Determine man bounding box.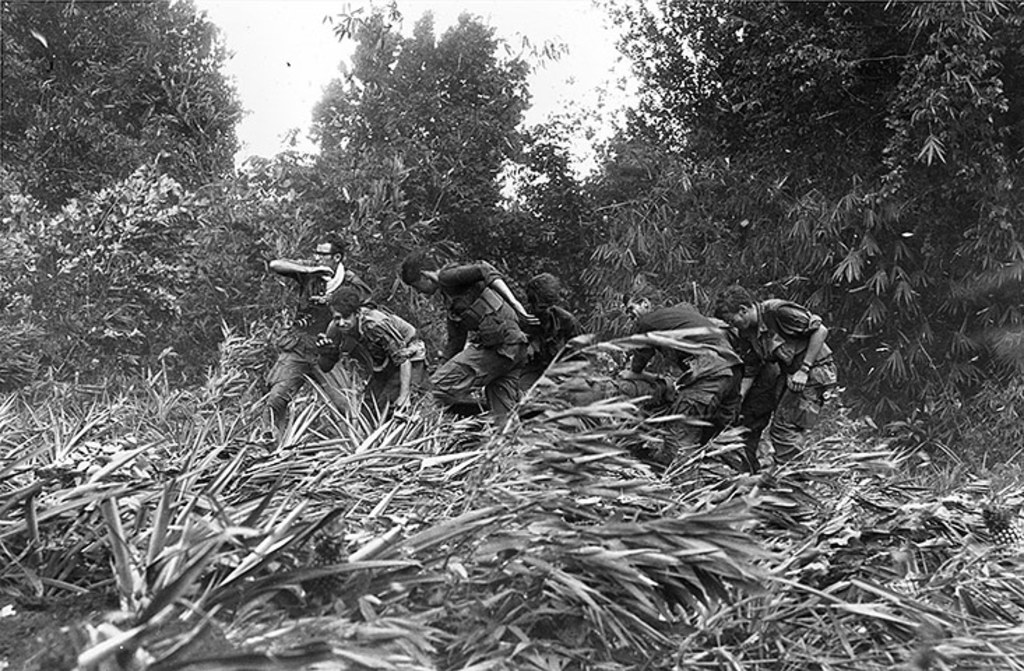
Determined: 260 228 369 443.
